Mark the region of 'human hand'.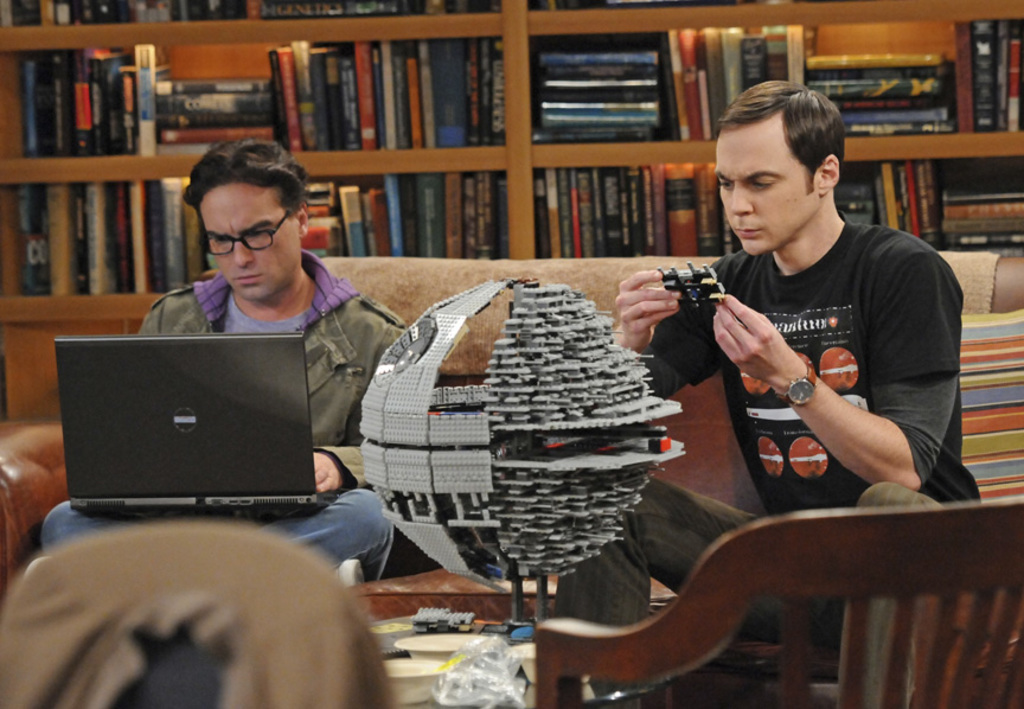
Region: l=600, t=267, r=686, b=347.
